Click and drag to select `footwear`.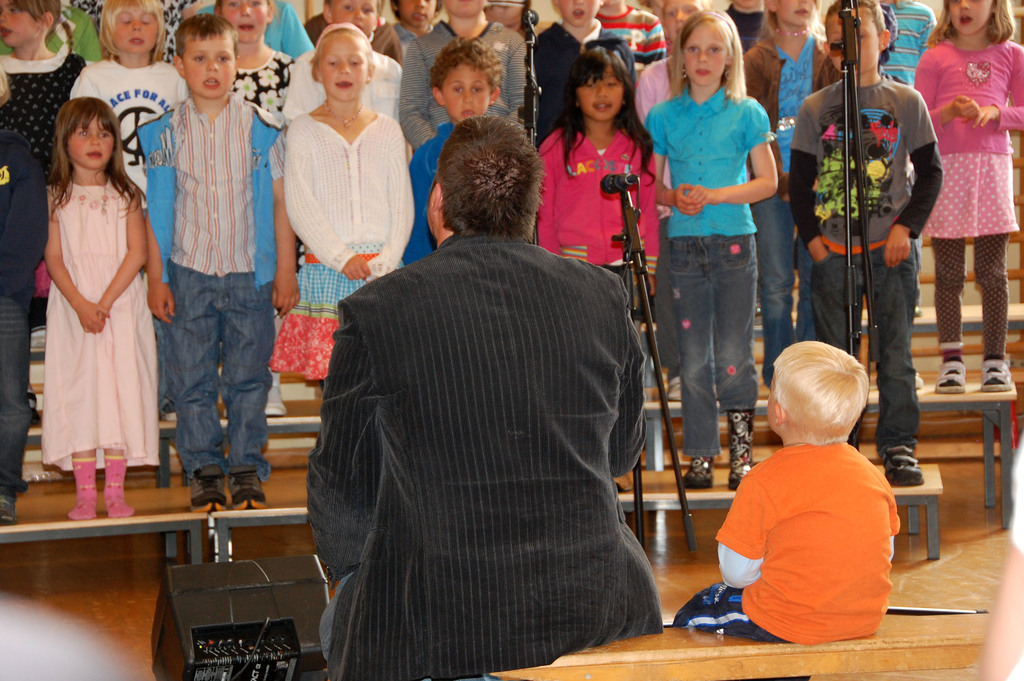
Selection: crop(879, 441, 925, 486).
